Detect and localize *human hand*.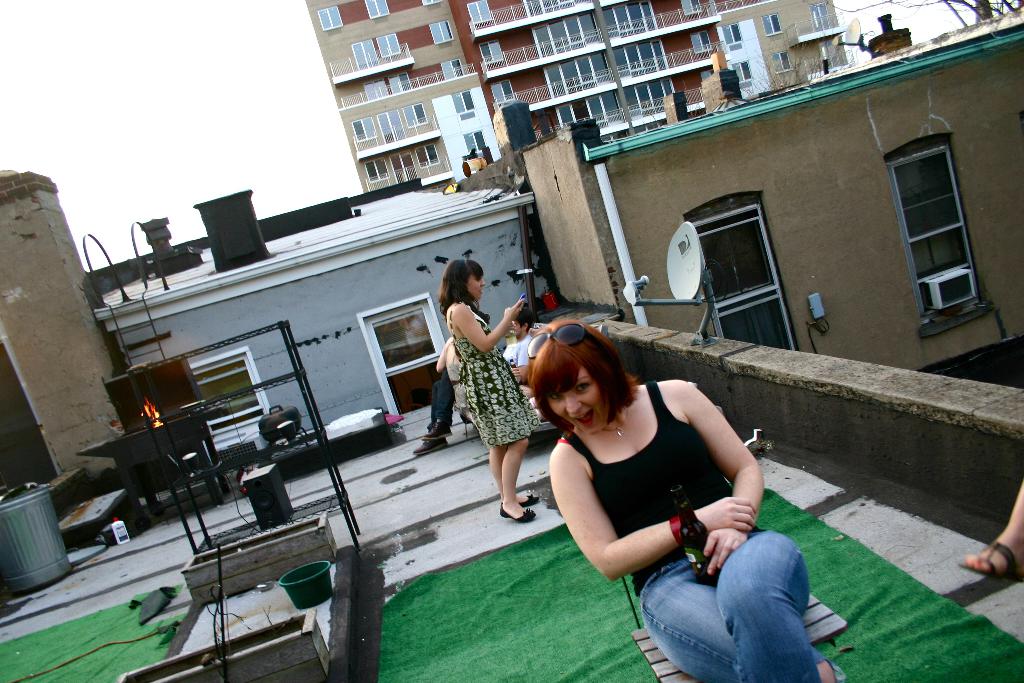
Localized at 695:495:760:533.
